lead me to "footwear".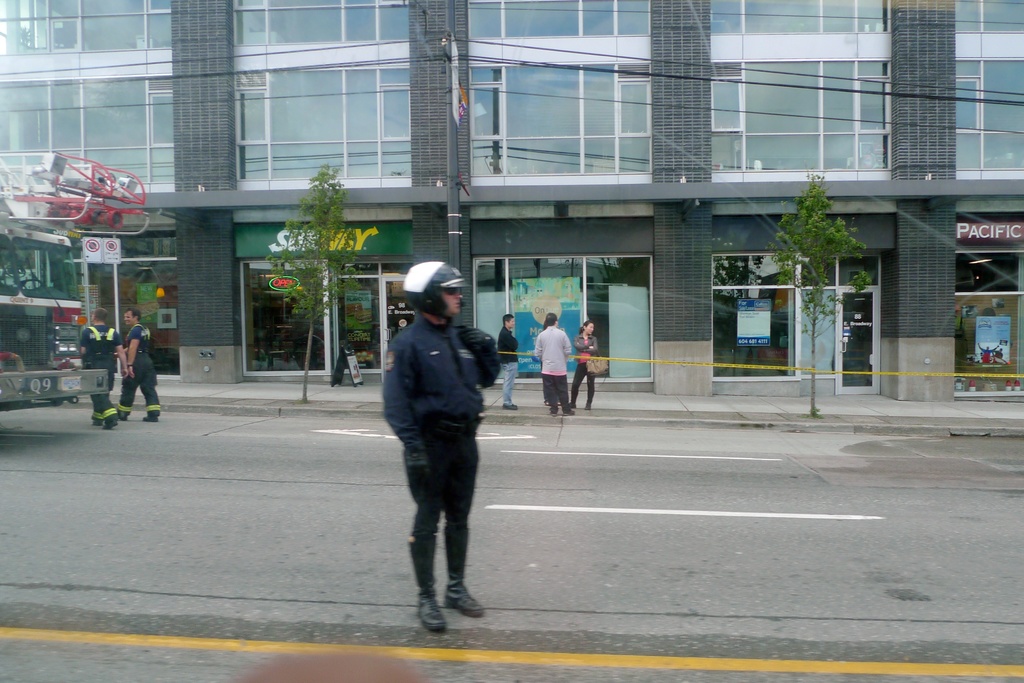
Lead to x1=392 y1=579 x2=477 y2=639.
